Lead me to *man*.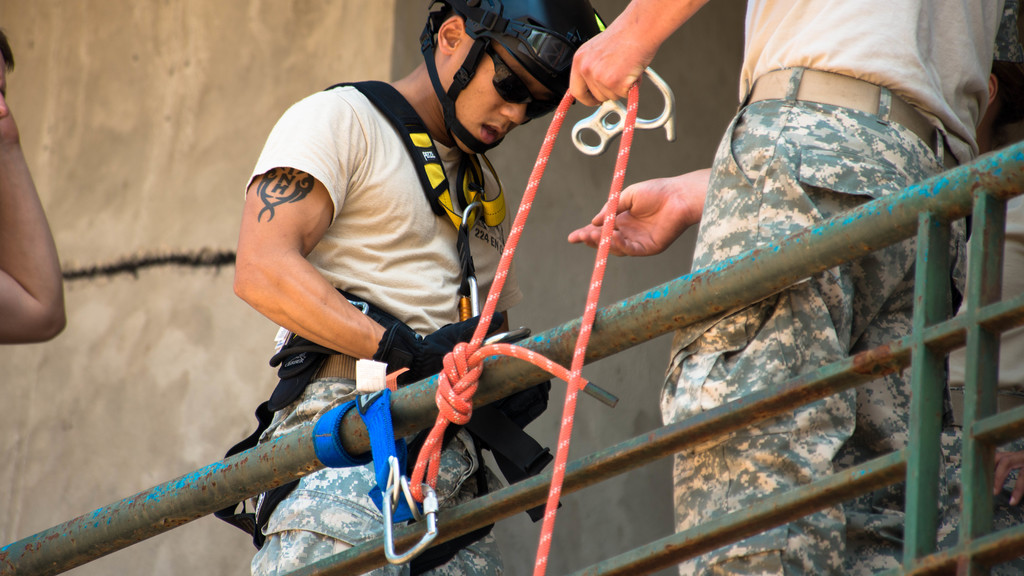
Lead to (228,0,609,575).
